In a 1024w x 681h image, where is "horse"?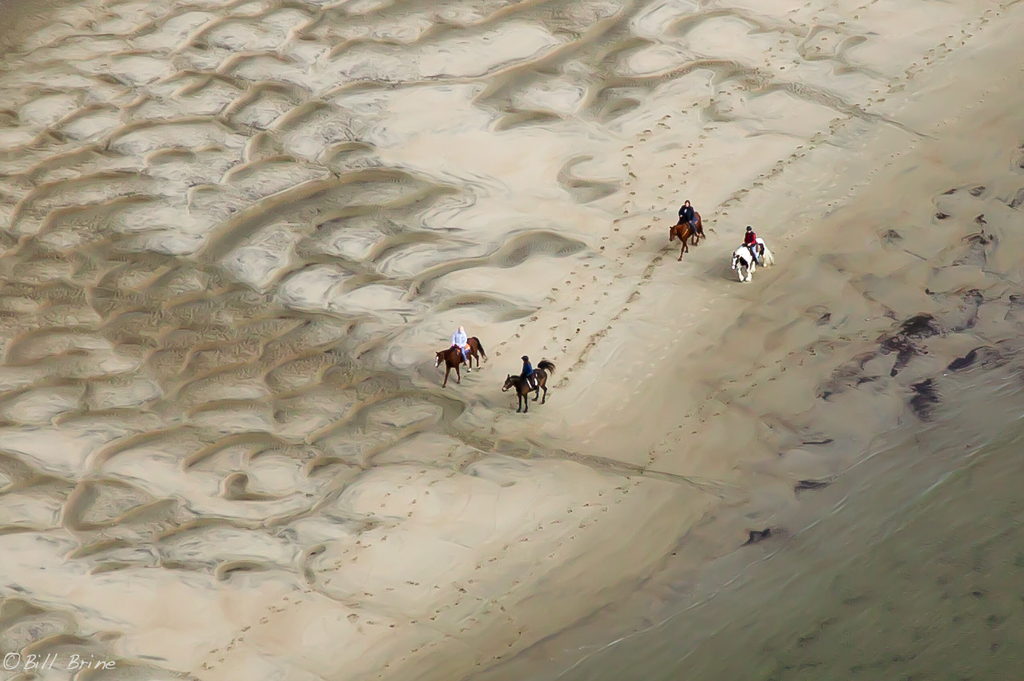
{"x1": 670, "y1": 212, "x2": 704, "y2": 264}.
